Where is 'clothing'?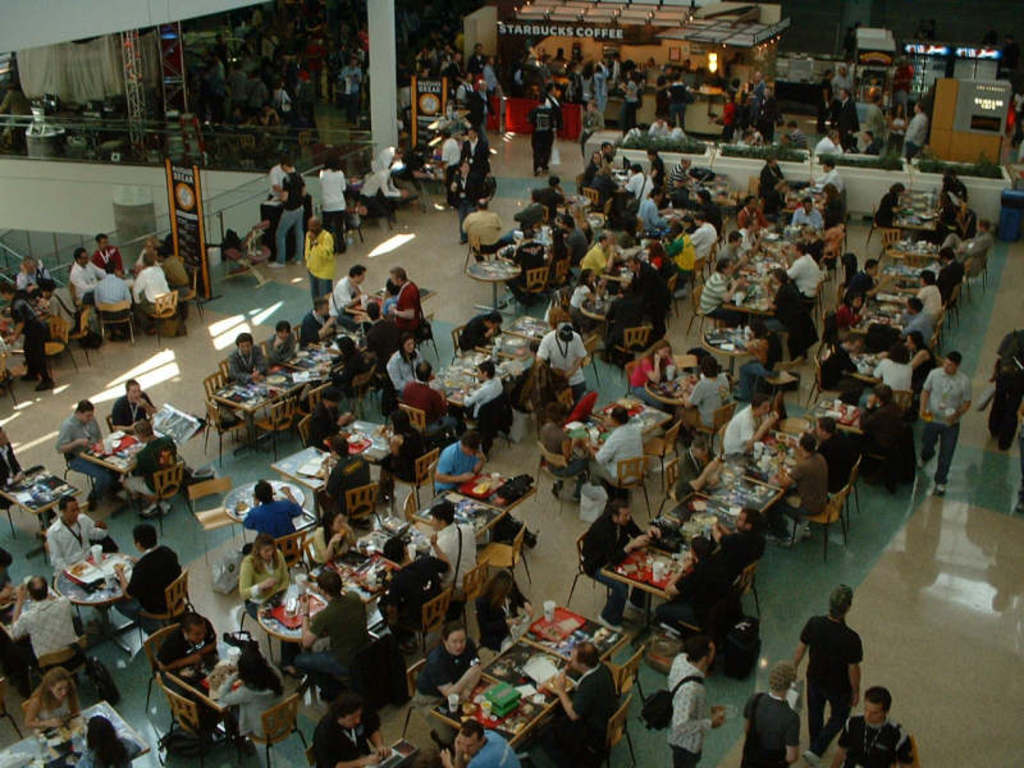
region(689, 219, 719, 270).
